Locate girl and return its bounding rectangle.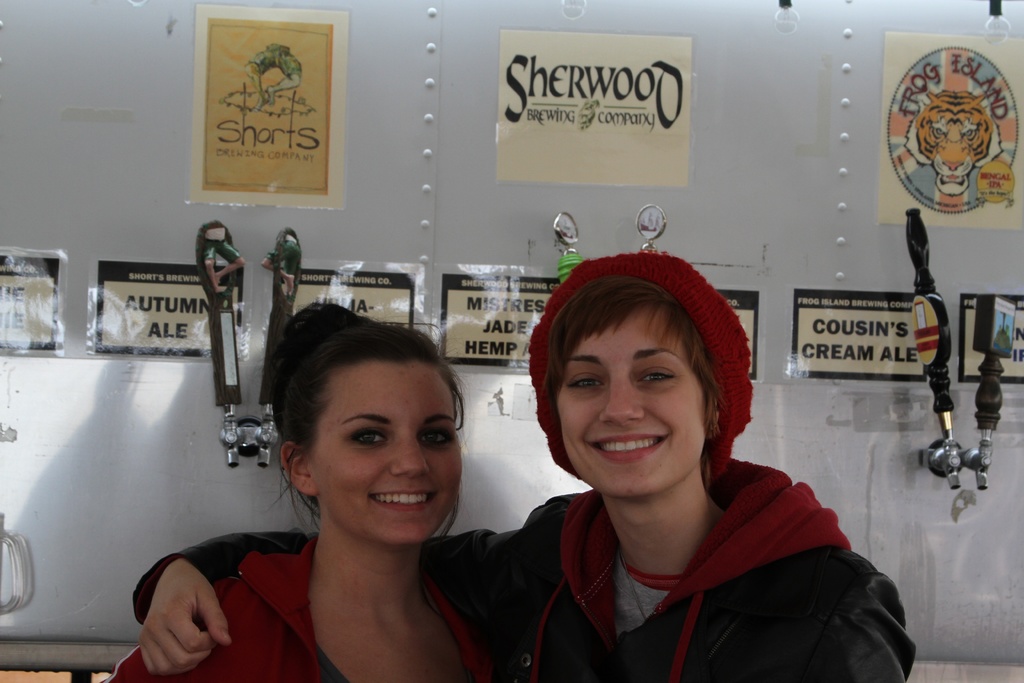
95:300:539:682.
